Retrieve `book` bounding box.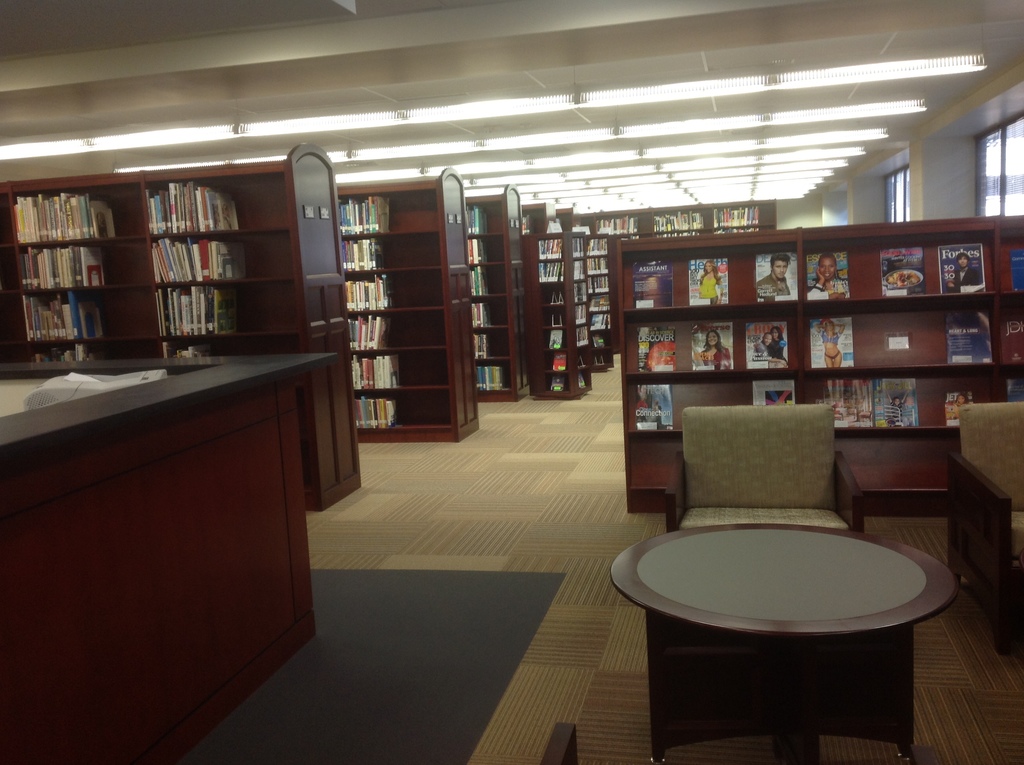
Bounding box: 823 374 877 427.
